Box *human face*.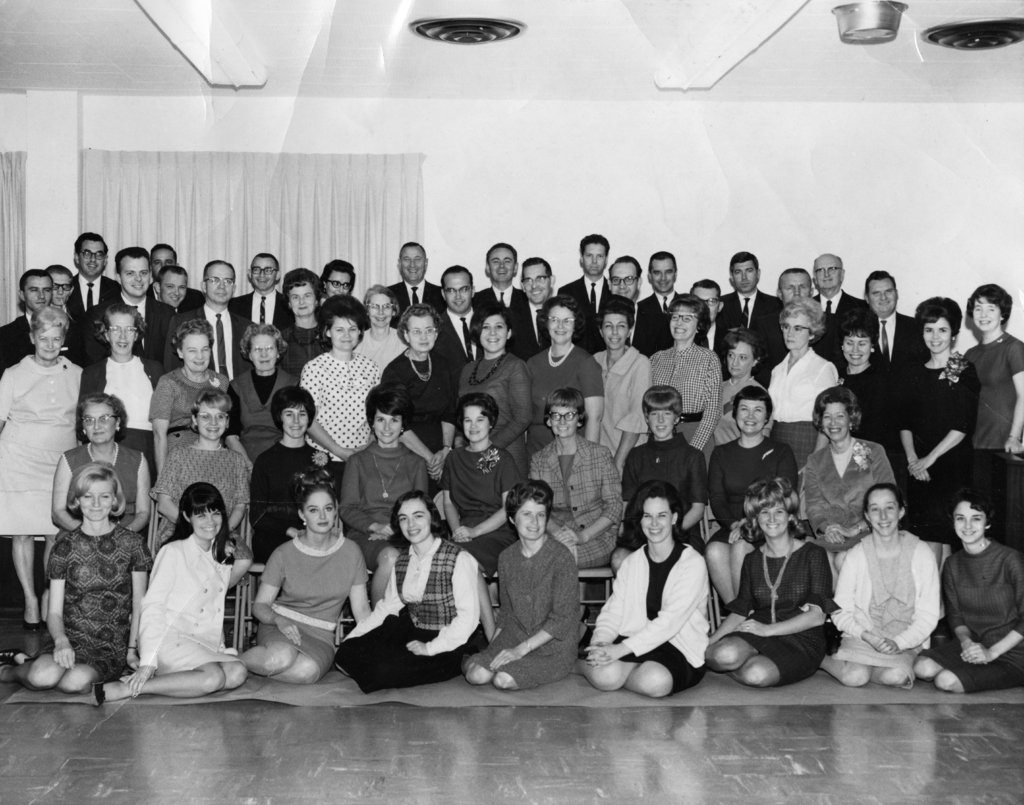
923,318,950,350.
